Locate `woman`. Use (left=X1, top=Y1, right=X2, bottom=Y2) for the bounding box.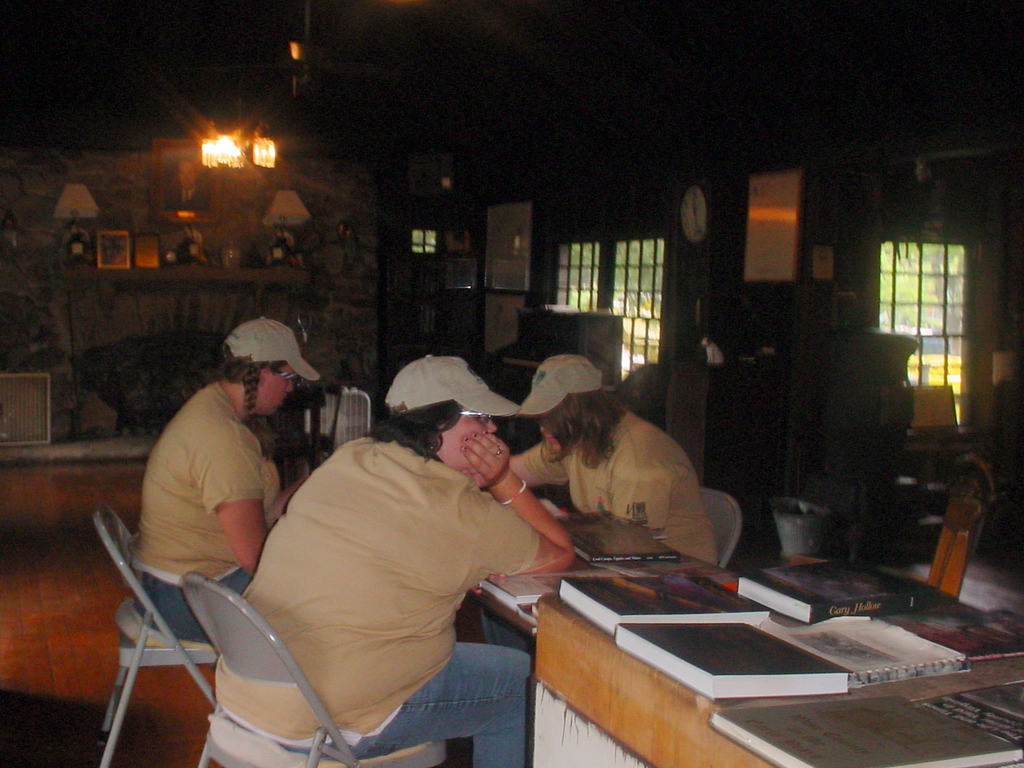
(left=511, top=378, right=721, bottom=575).
